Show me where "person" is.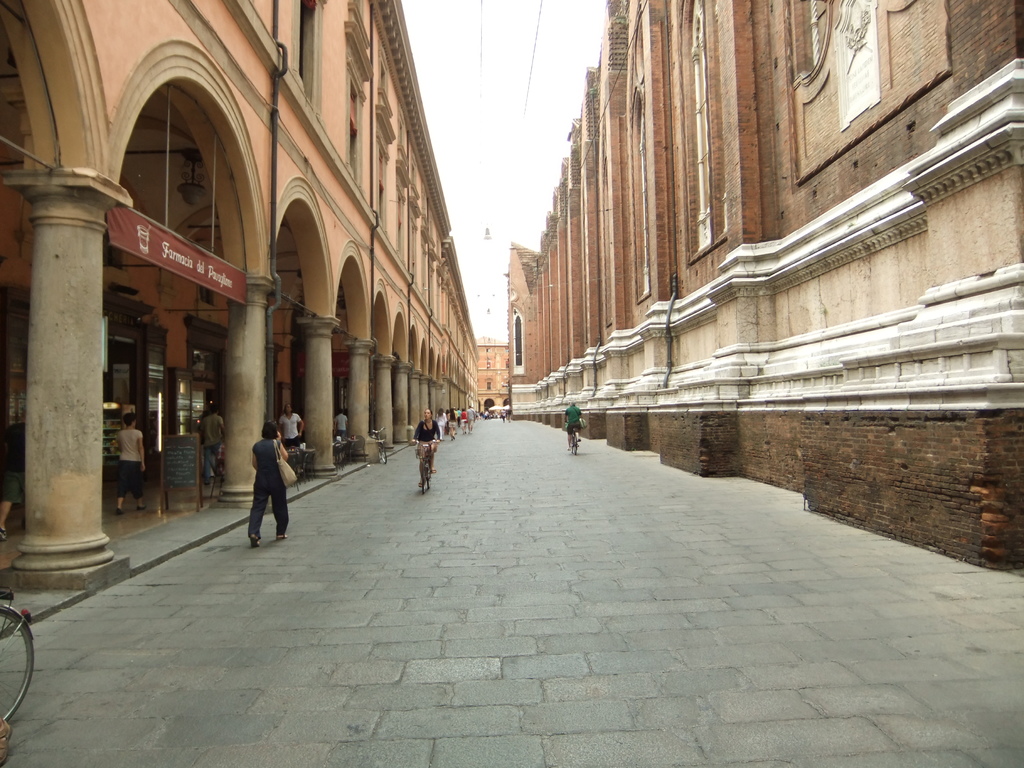
"person" is at [left=278, top=403, right=306, bottom=449].
